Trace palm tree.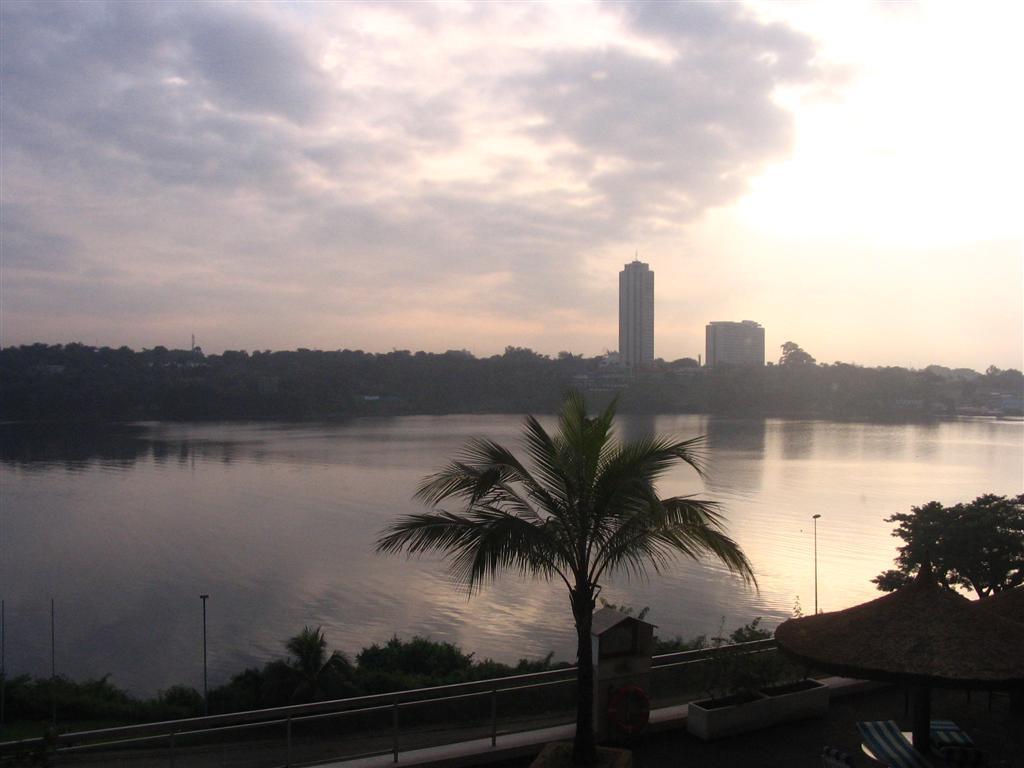
Traced to left=826, top=494, right=972, bottom=597.
